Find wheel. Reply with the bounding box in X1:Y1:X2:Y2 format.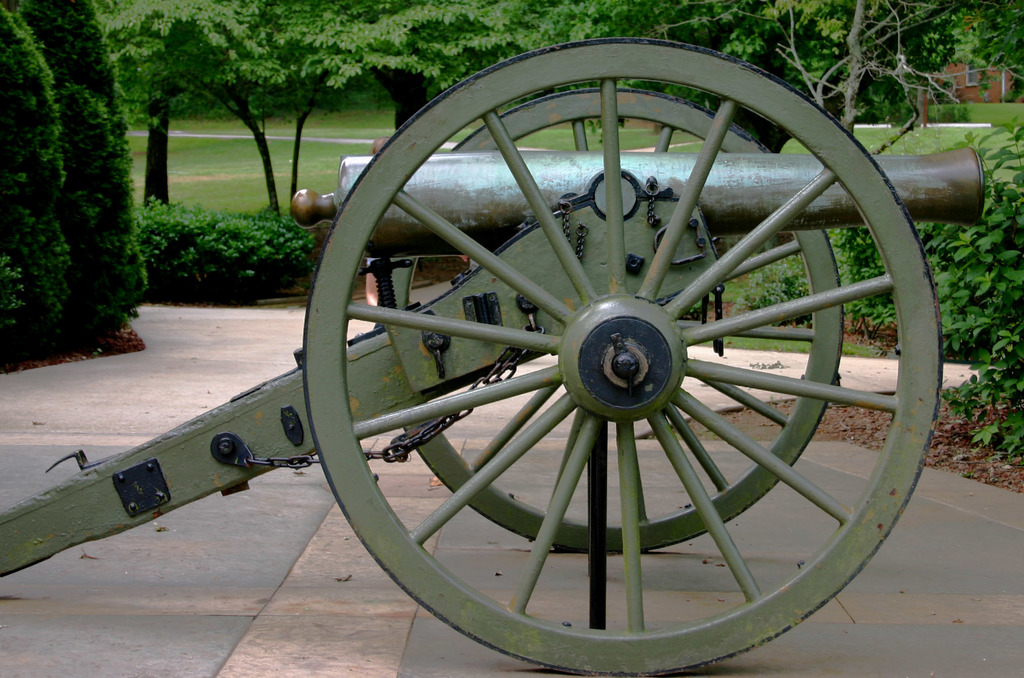
303:34:943:677.
